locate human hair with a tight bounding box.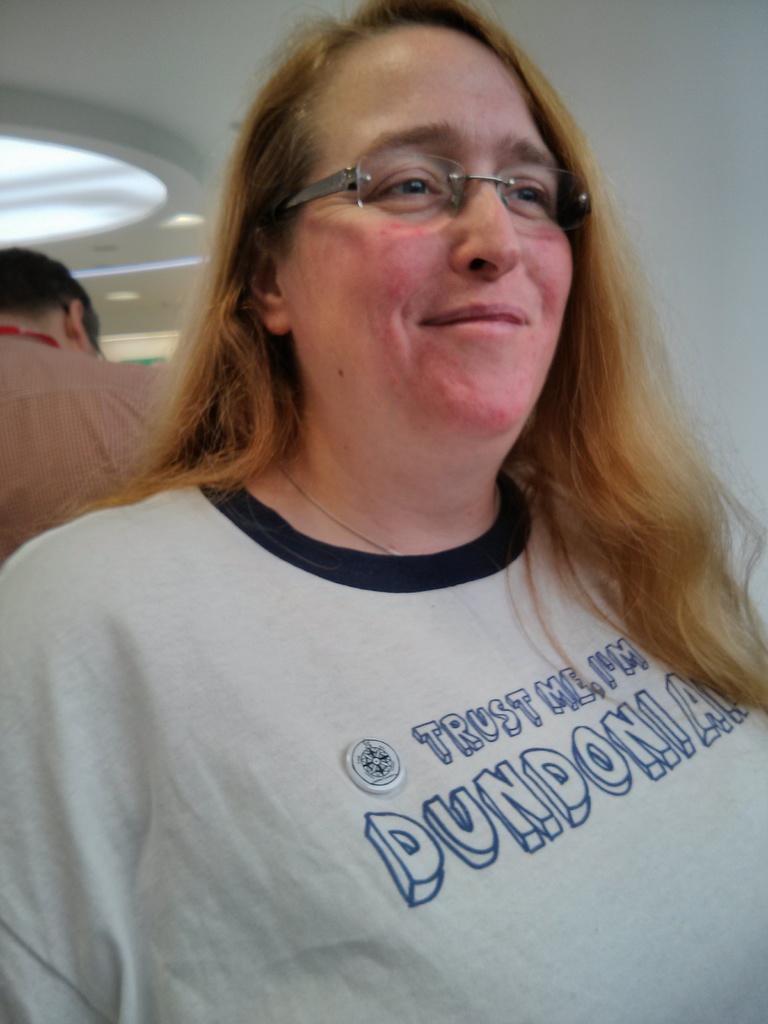
pyautogui.locateOnScreen(0, 245, 107, 366).
